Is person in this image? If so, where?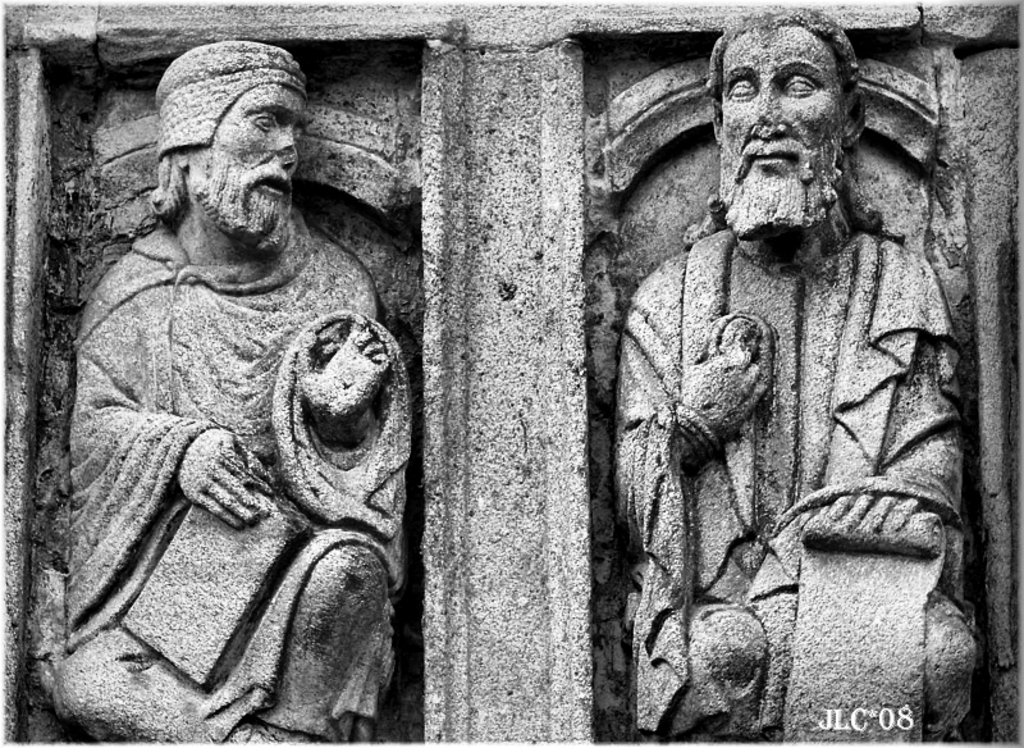
Yes, at box(46, 36, 406, 747).
